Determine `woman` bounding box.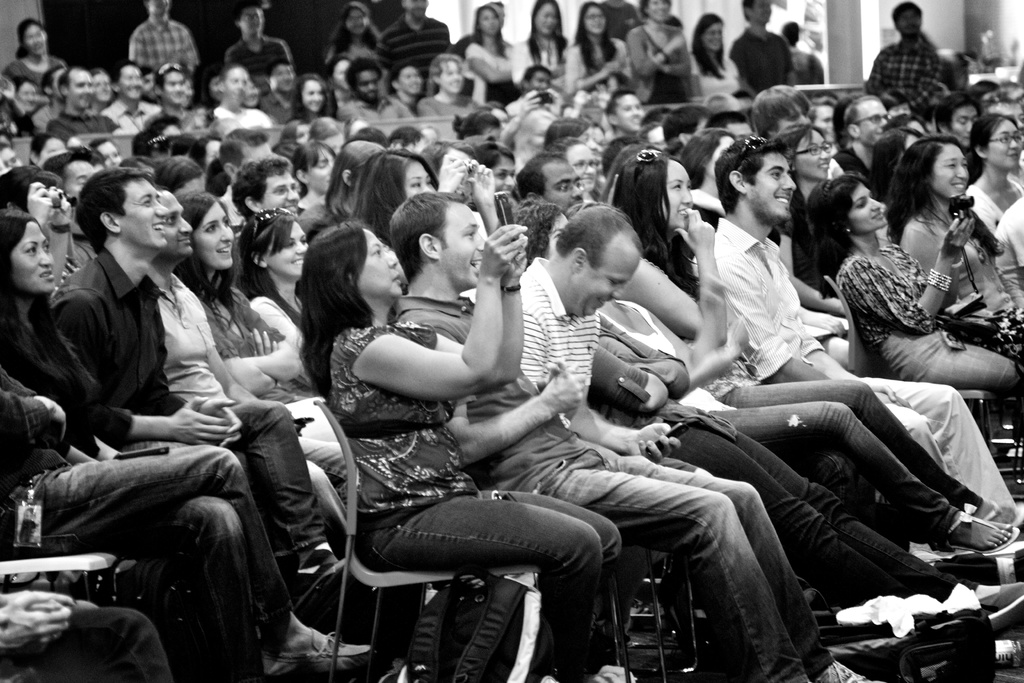
Determined: {"x1": 960, "y1": 104, "x2": 1023, "y2": 232}.
